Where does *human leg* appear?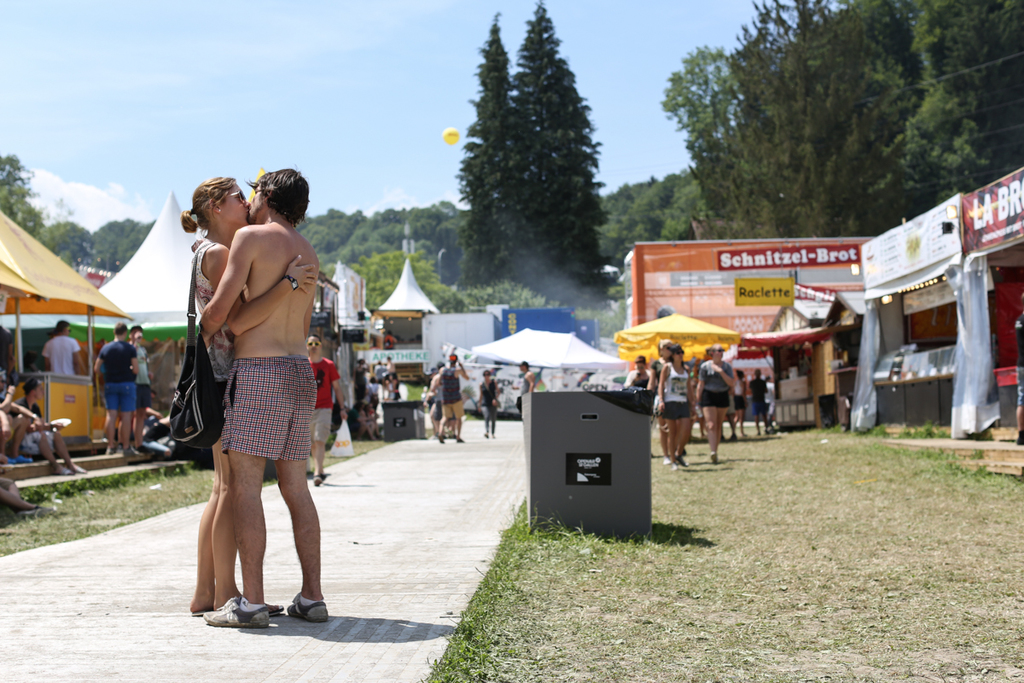
Appears at BBox(436, 396, 456, 438).
